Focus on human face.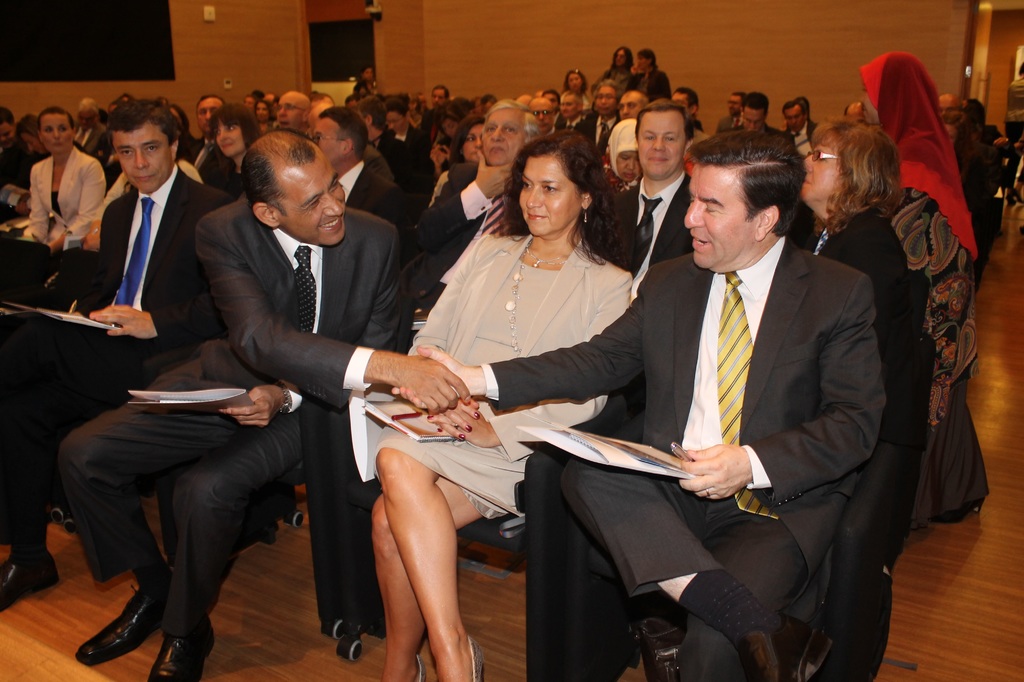
Focused at 36,116,70,154.
